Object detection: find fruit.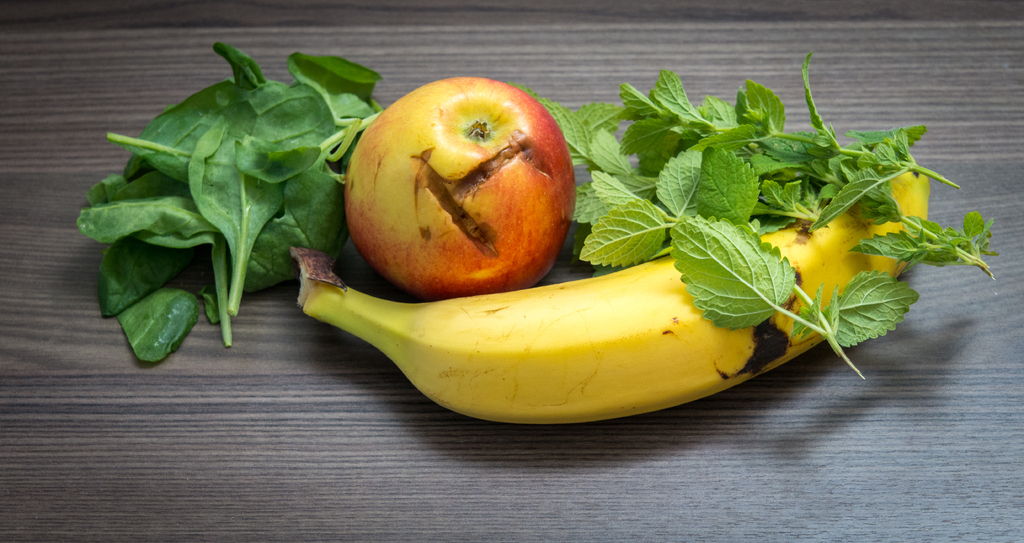
<region>296, 175, 929, 427</region>.
